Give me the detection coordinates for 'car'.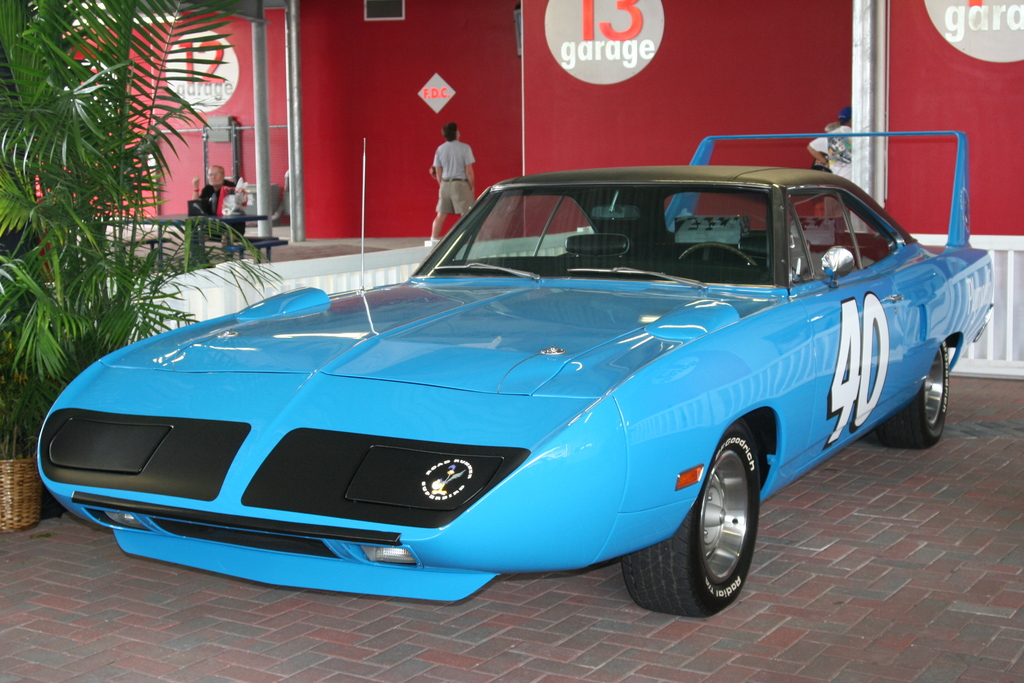
<bbox>34, 129, 991, 622</bbox>.
